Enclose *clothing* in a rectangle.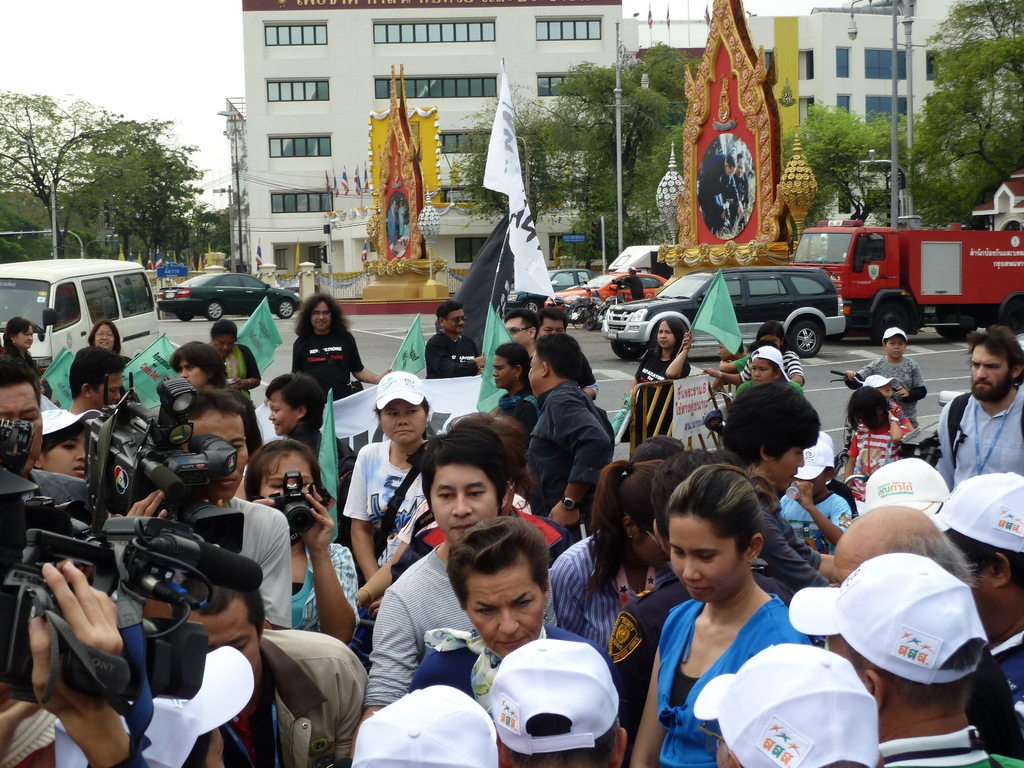
[546, 534, 641, 642].
